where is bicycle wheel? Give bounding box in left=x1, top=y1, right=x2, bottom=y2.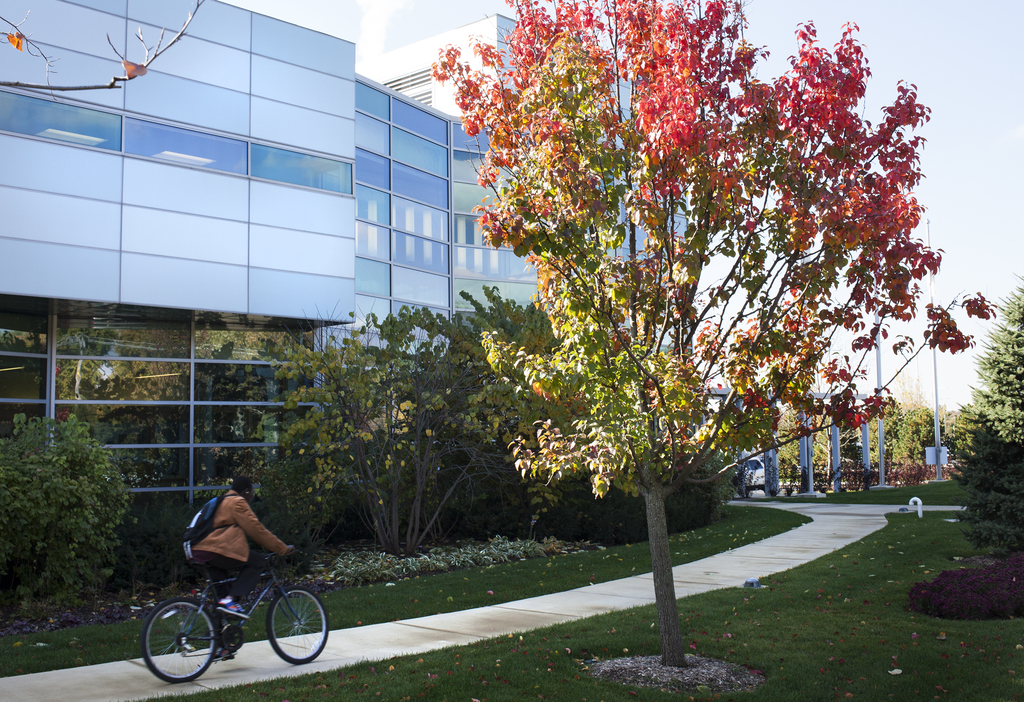
left=266, top=587, right=330, bottom=666.
